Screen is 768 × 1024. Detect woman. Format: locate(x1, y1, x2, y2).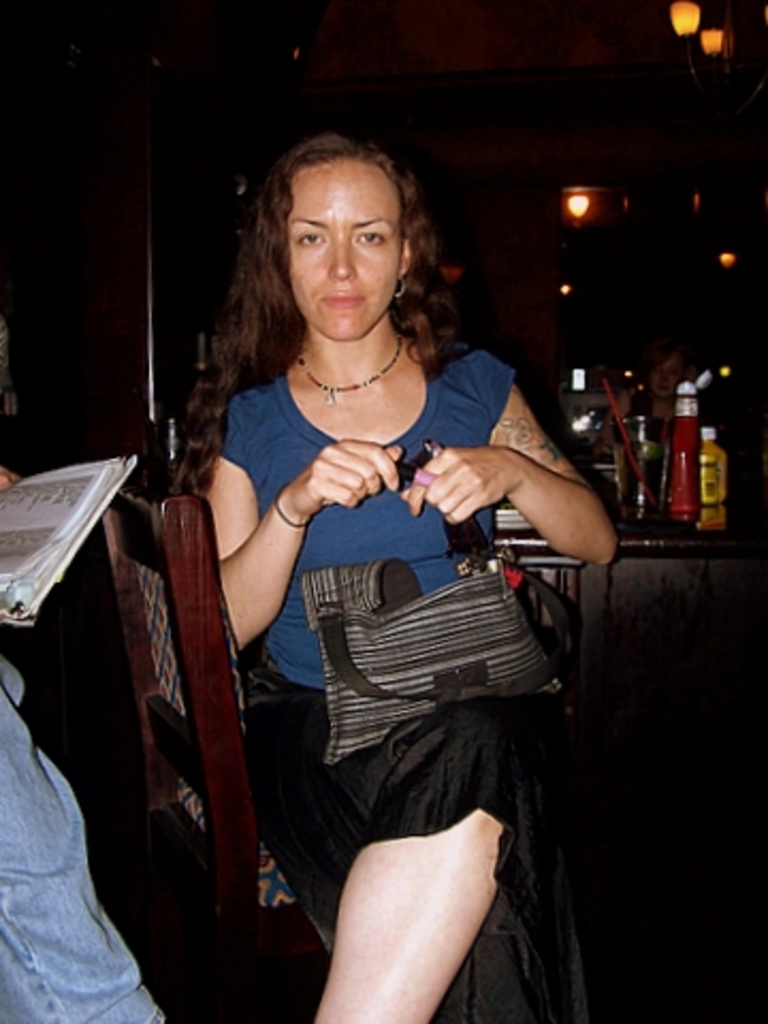
locate(166, 117, 557, 1023).
